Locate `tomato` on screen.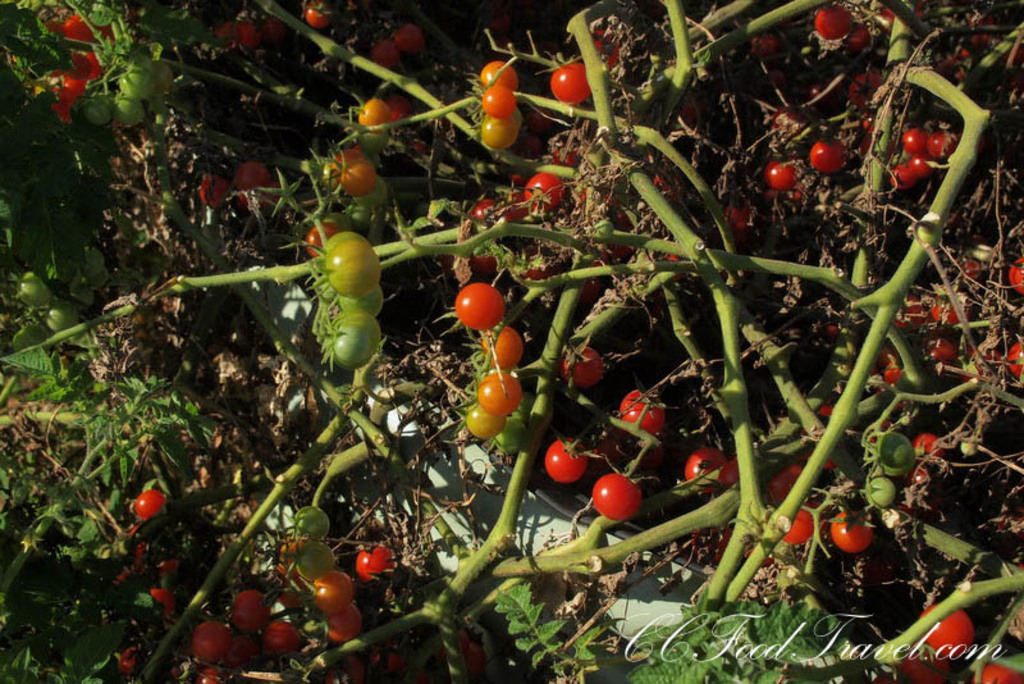
On screen at [972, 662, 1023, 683].
